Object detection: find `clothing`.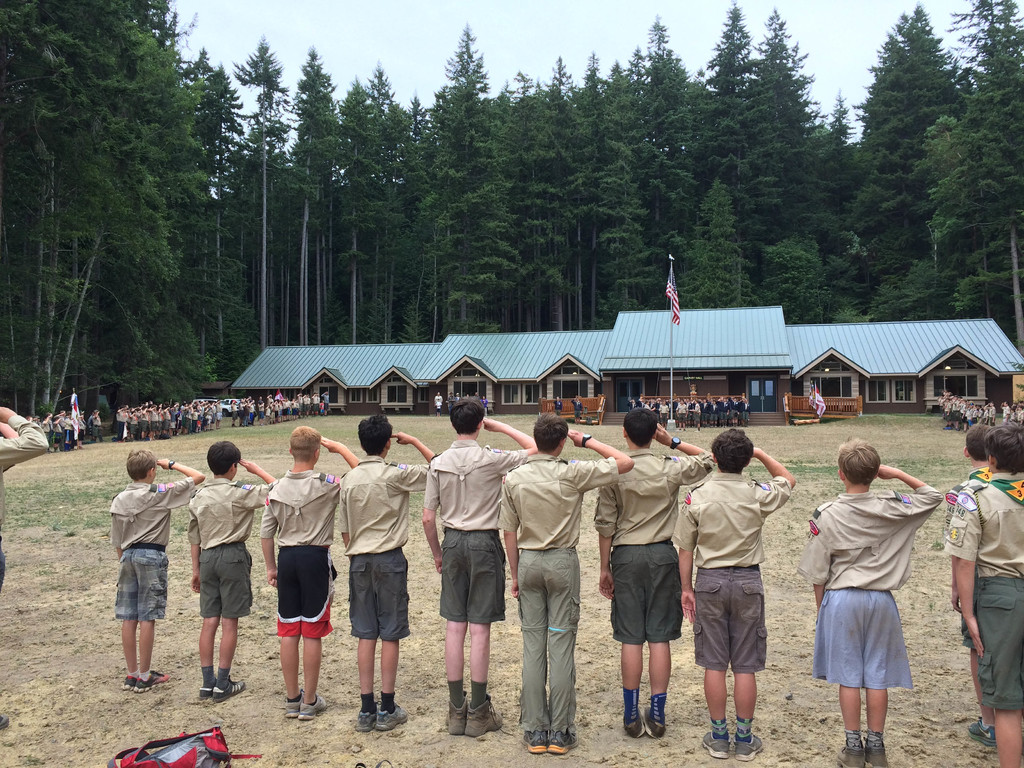
locate(495, 454, 620, 730).
